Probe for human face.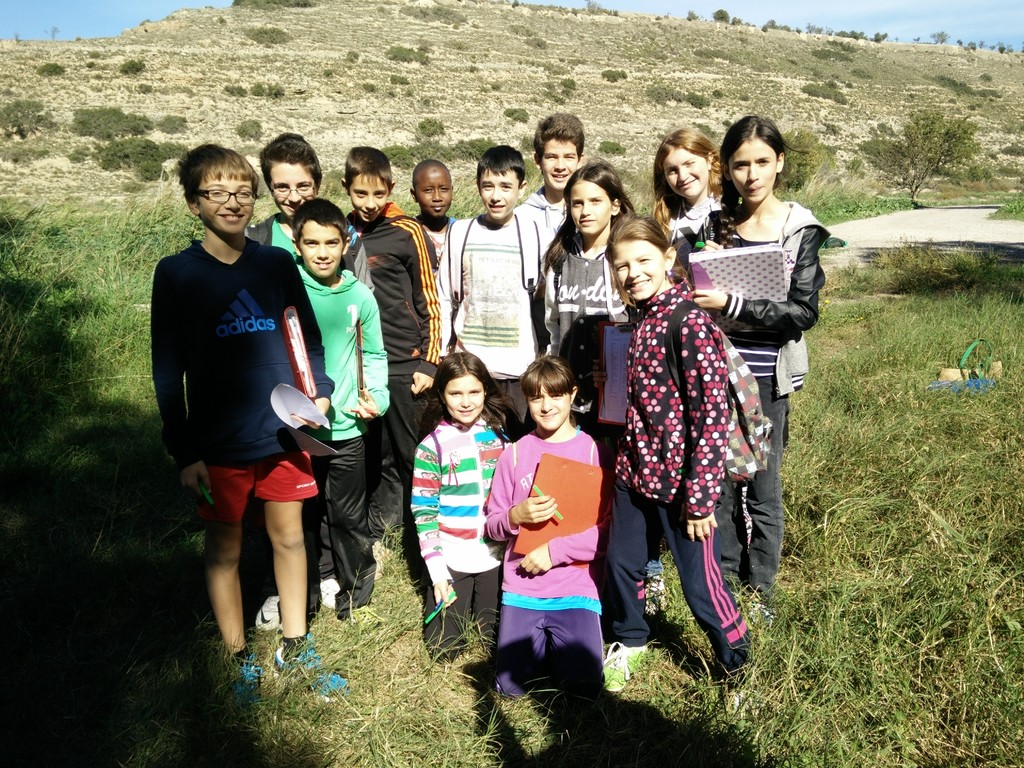
Probe result: bbox=(525, 383, 571, 426).
